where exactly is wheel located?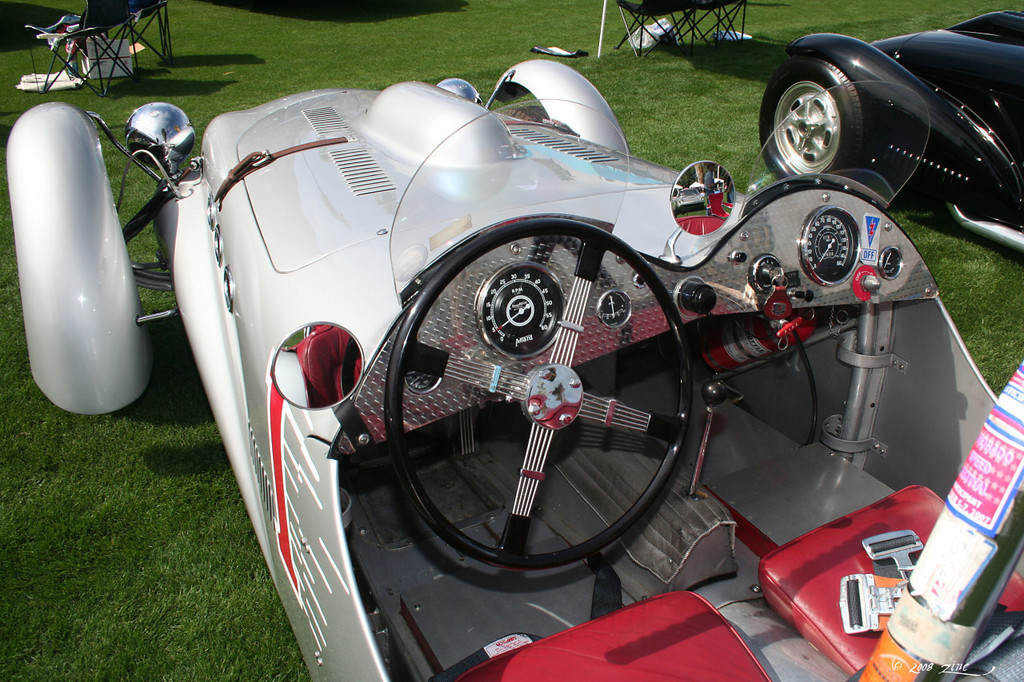
Its bounding box is {"x1": 758, "y1": 56, "x2": 862, "y2": 180}.
